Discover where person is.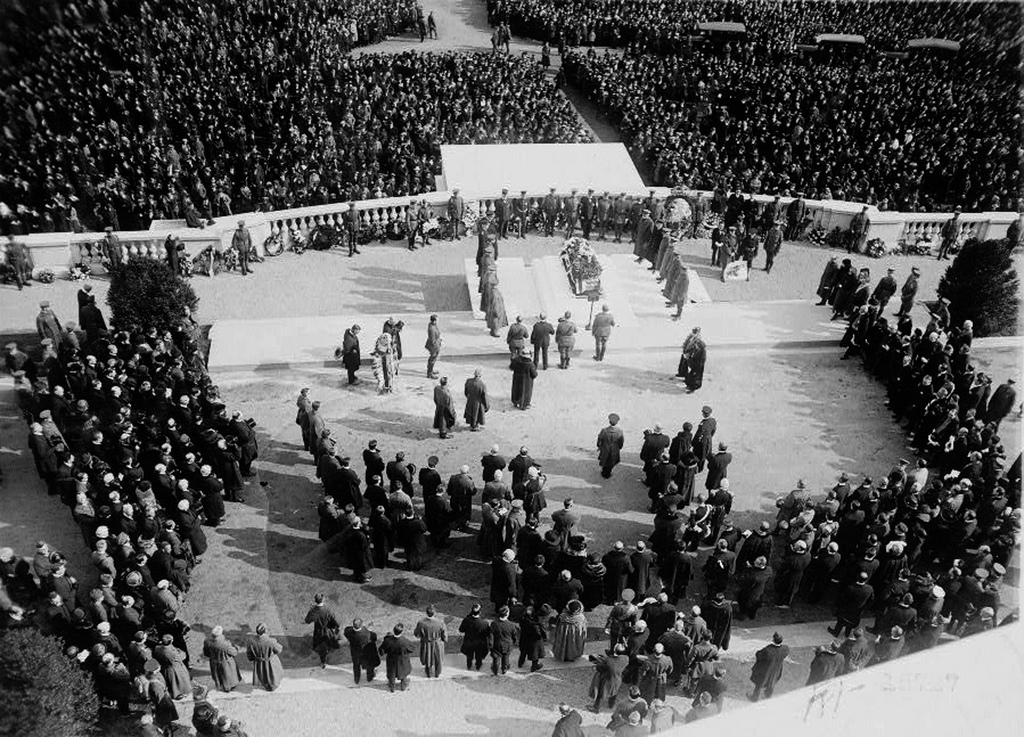
Discovered at {"left": 461, "top": 368, "right": 490, "bottom": 431}.
